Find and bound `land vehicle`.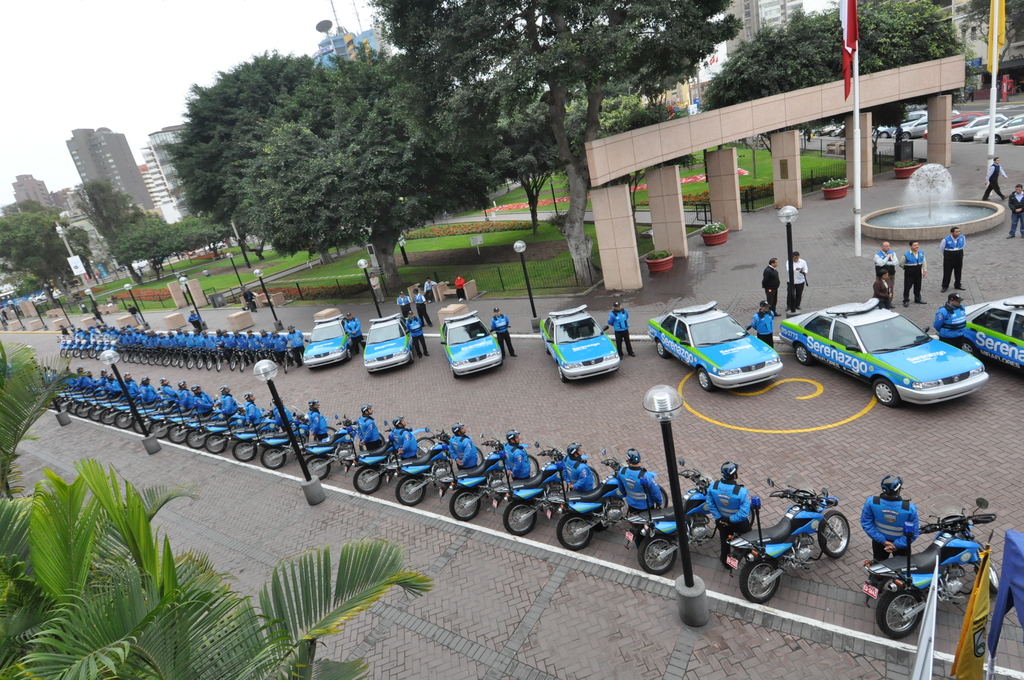
Bound: x1=960, y1=293, x2=1023, y2=376.
